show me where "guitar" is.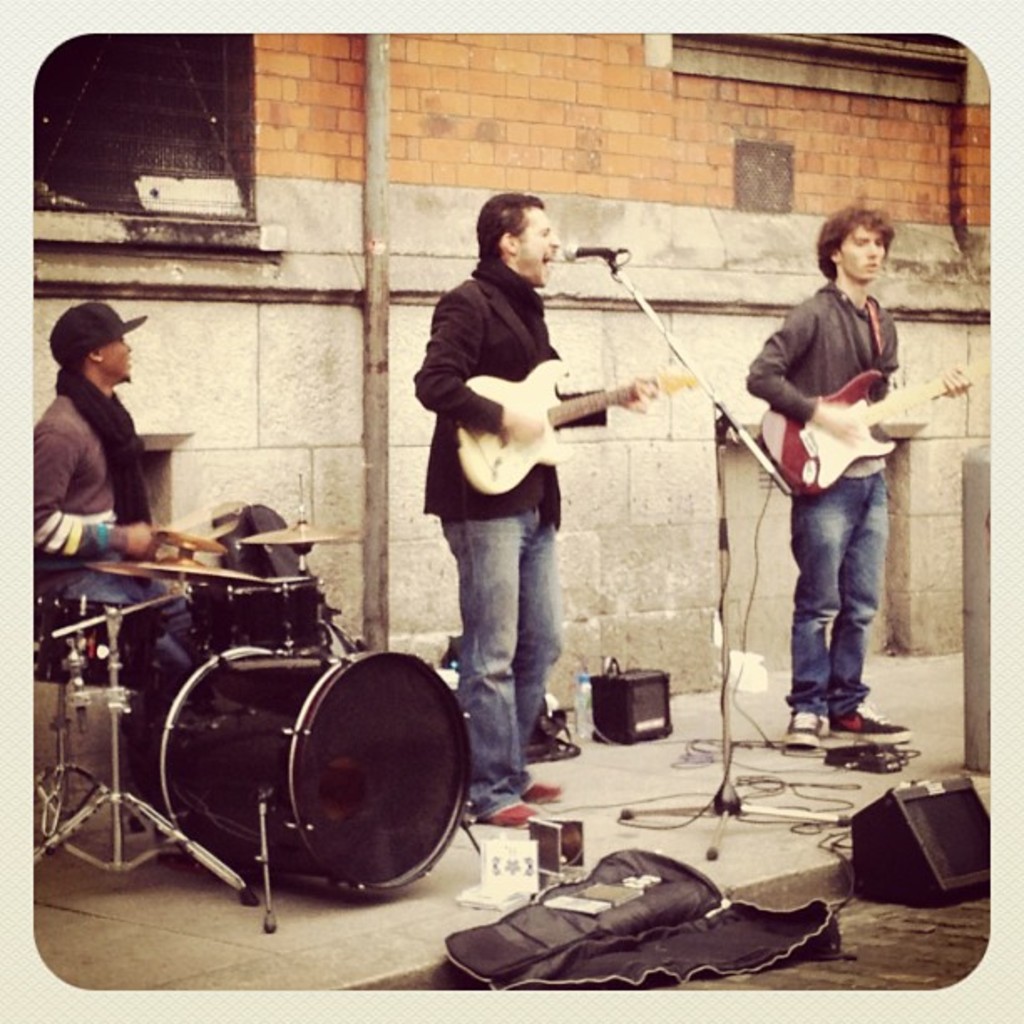
"guitar" is at bbox=[455, 351, 694, 500].
